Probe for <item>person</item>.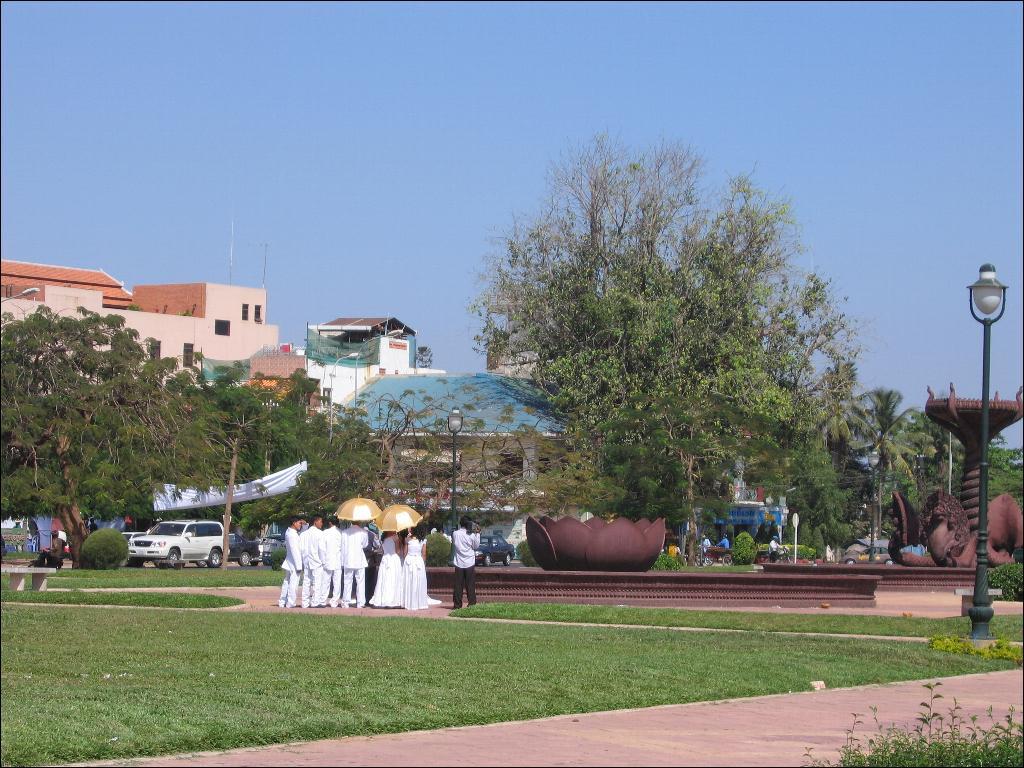
Probe result: (left=24, top=526, right=68, bottom=567).
